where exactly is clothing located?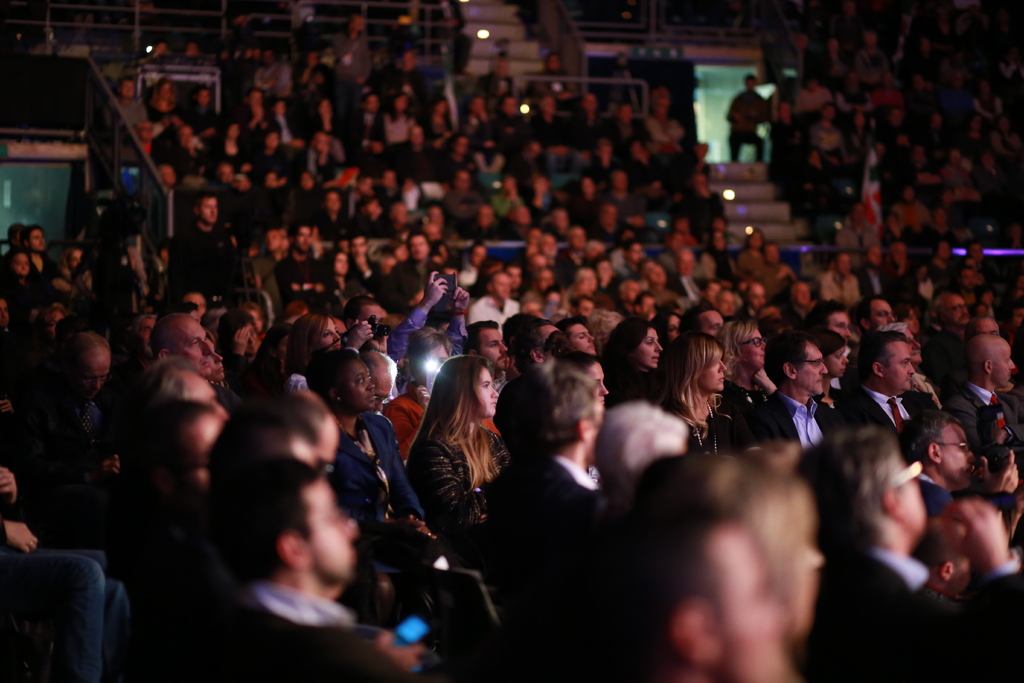
Its bounding box is [417, 421, 490, 559].
